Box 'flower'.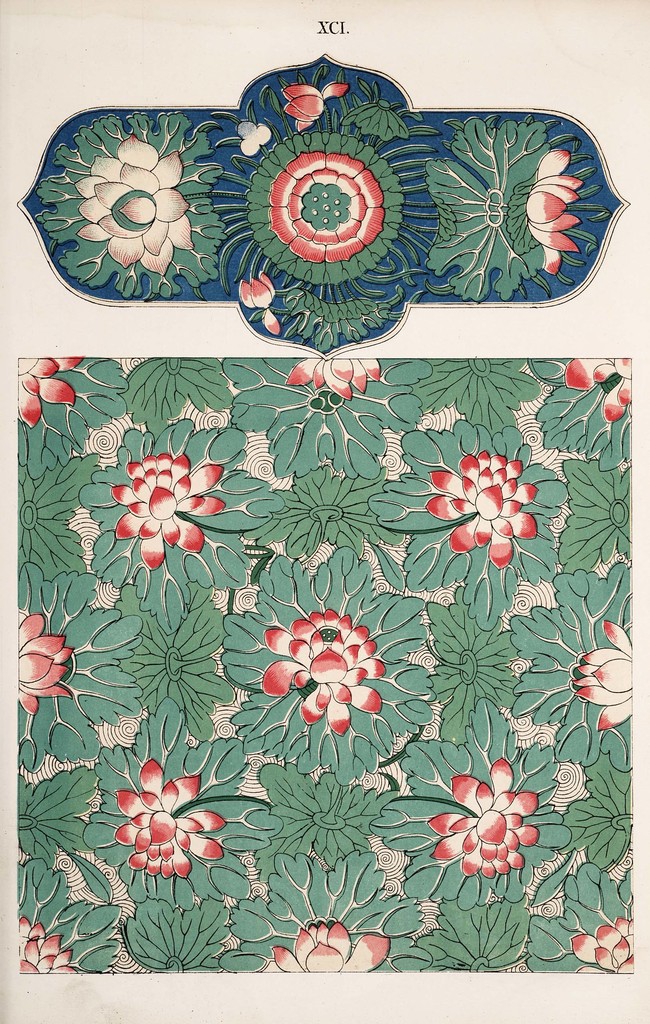
rect(18, 350, 90, 428).
